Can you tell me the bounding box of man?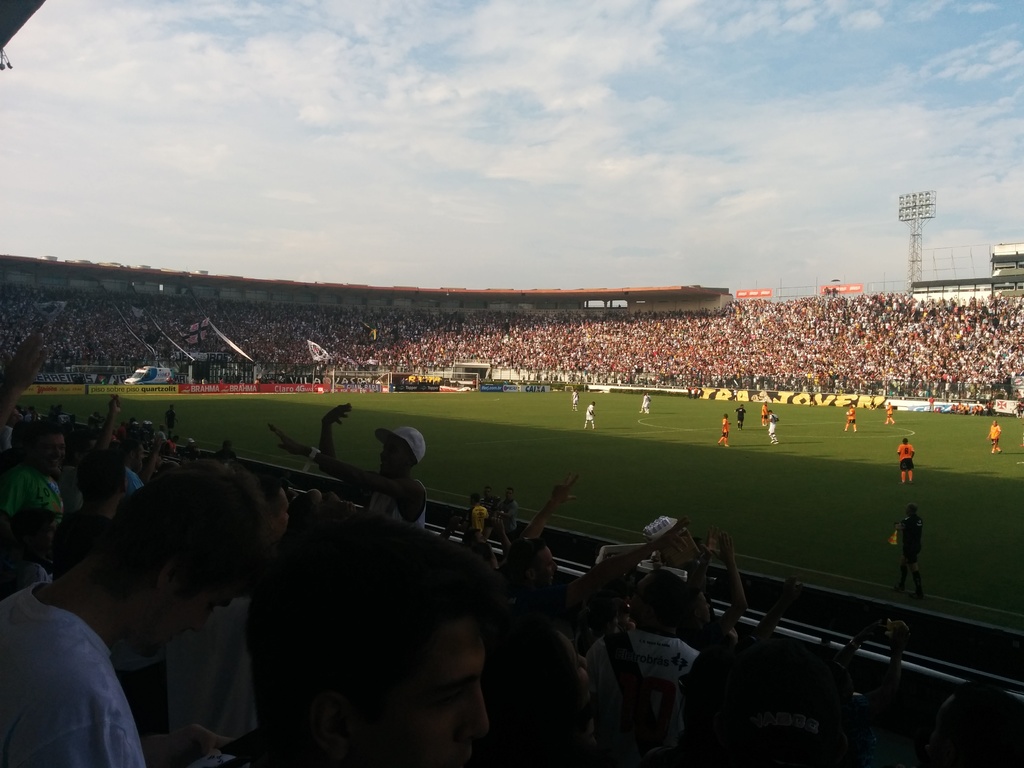
(left=718, top=408, right=733, bottom=447).
